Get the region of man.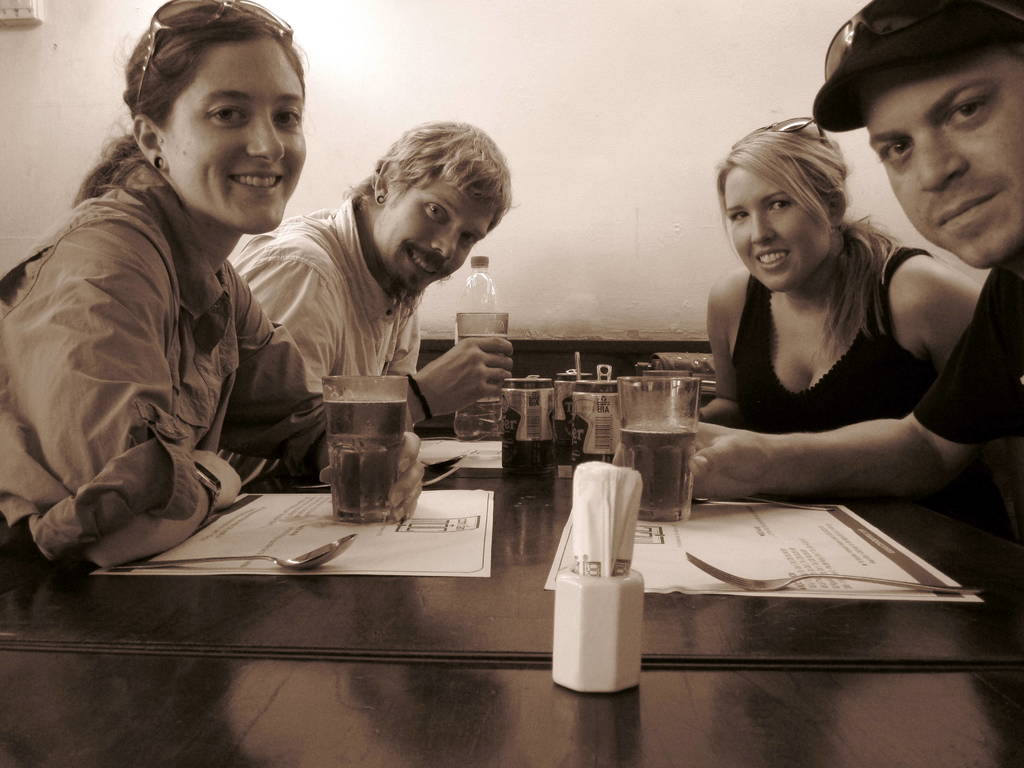
<box>616,0,1023,547</box>.
